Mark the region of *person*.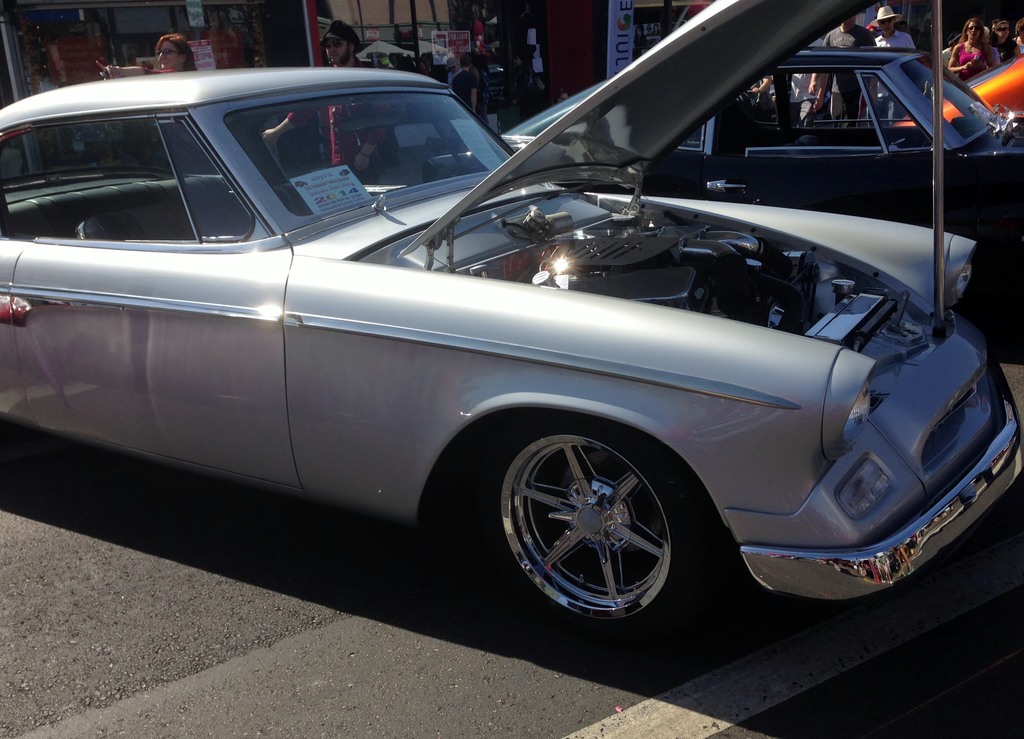
Region: box(949, 19, 998, 77).
